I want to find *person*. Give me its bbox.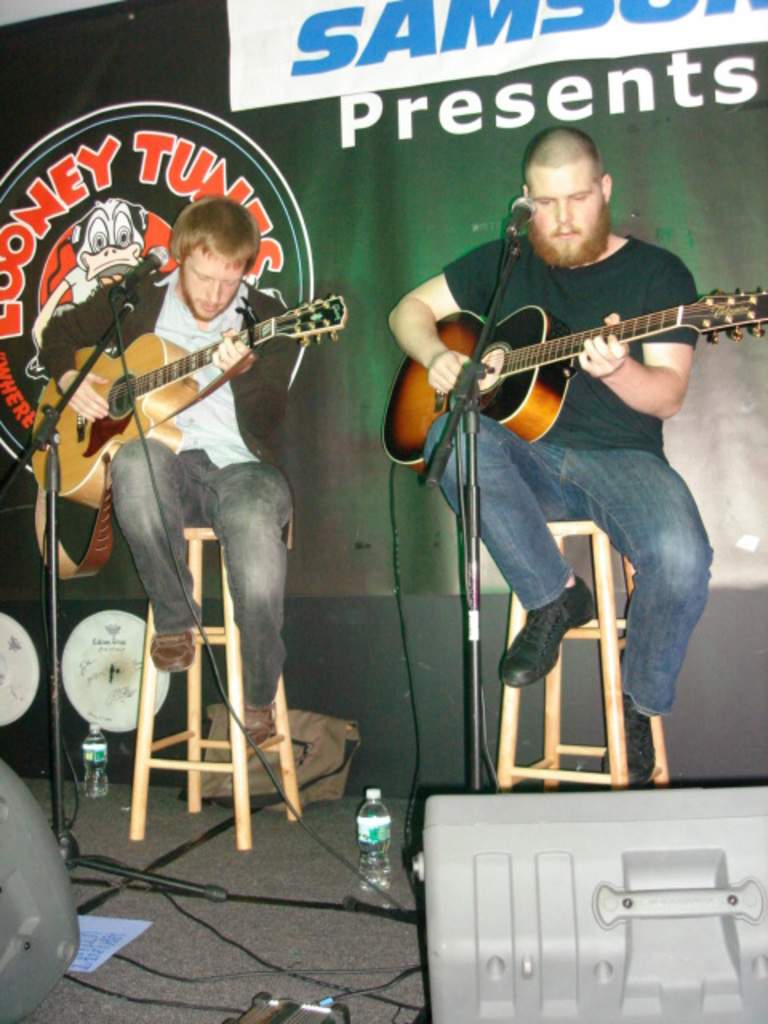
box(35, 200, 296, 754).
